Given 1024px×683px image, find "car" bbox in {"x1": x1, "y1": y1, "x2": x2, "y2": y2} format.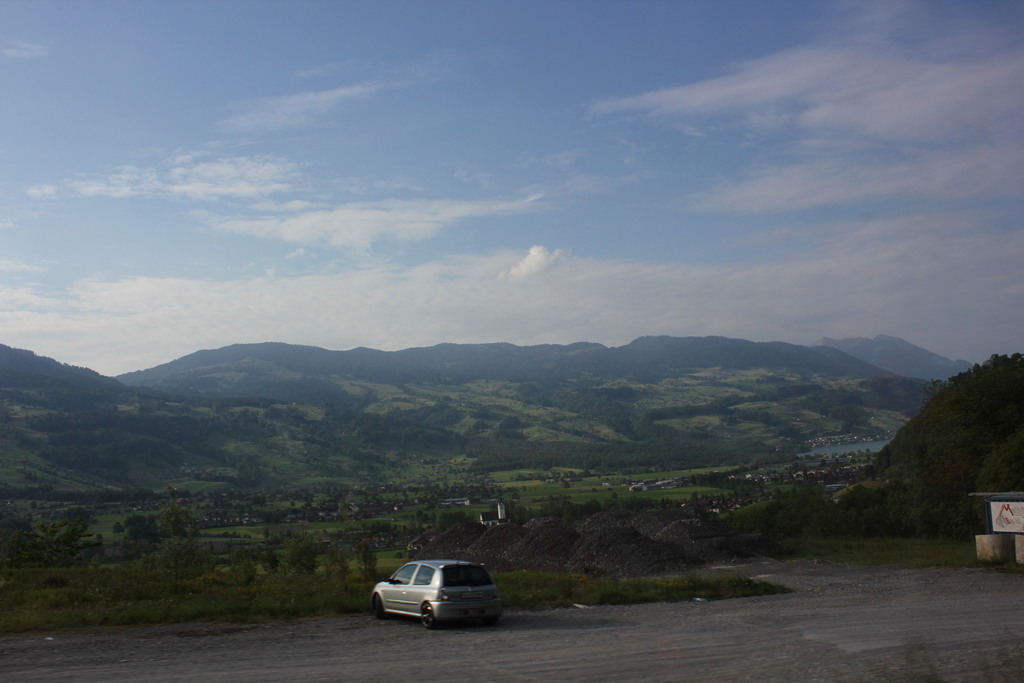
{"x1": 368, "y1": 561, "x2": 506, "y2": 636}.
